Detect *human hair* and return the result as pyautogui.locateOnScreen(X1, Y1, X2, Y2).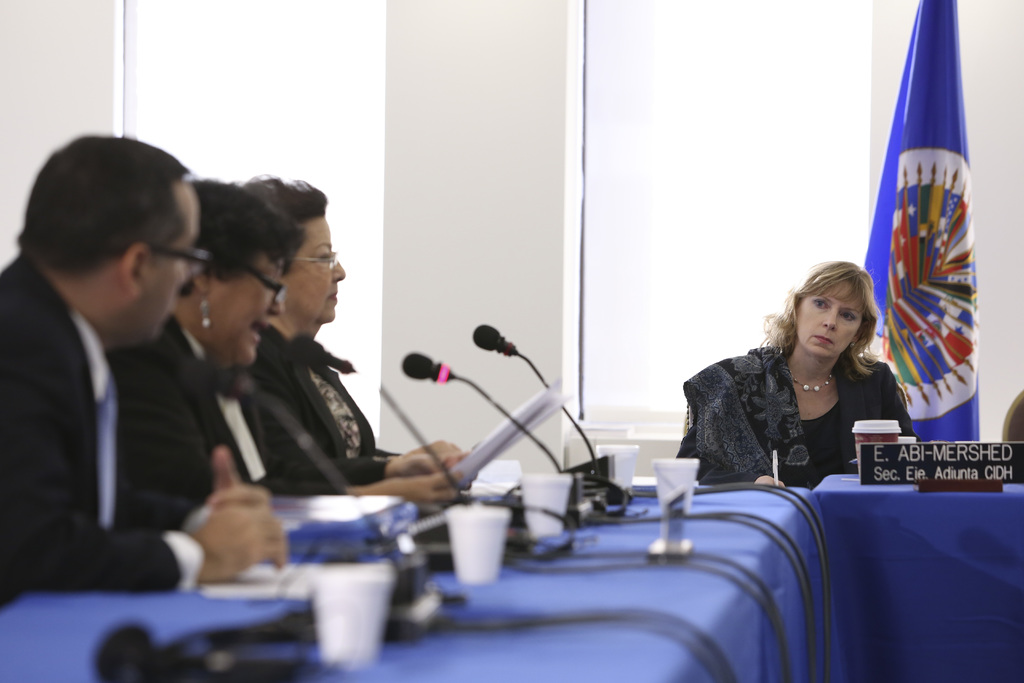
pyautogui.locateOnScreen(243, 172, 326, 227).
